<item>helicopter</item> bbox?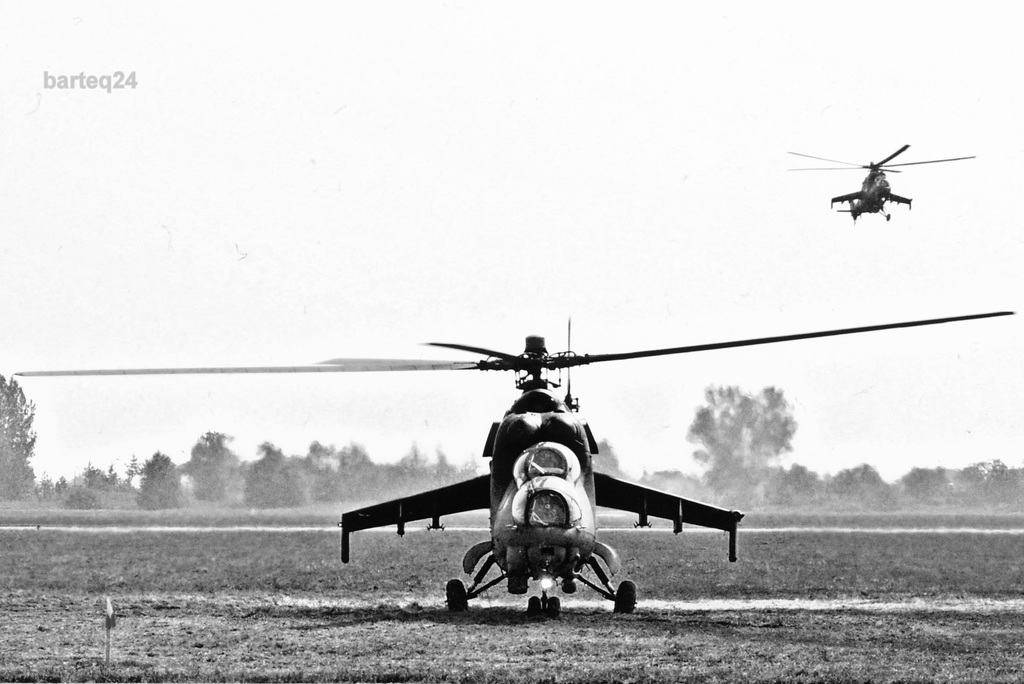
BBox(790, 130, 972, 235)
